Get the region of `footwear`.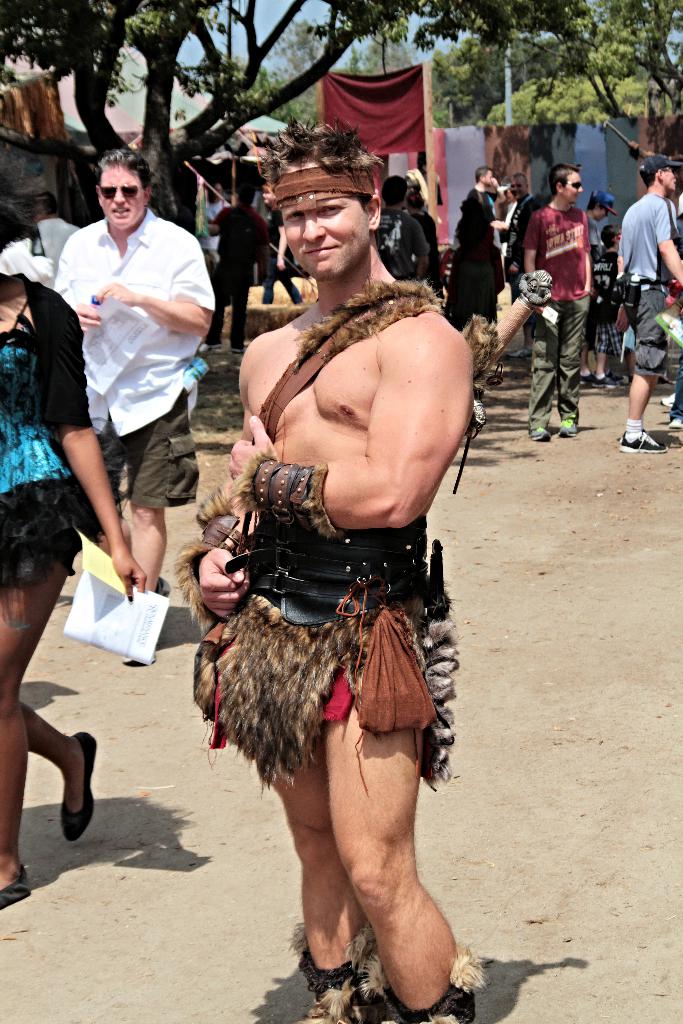
[669,414,682,434].
